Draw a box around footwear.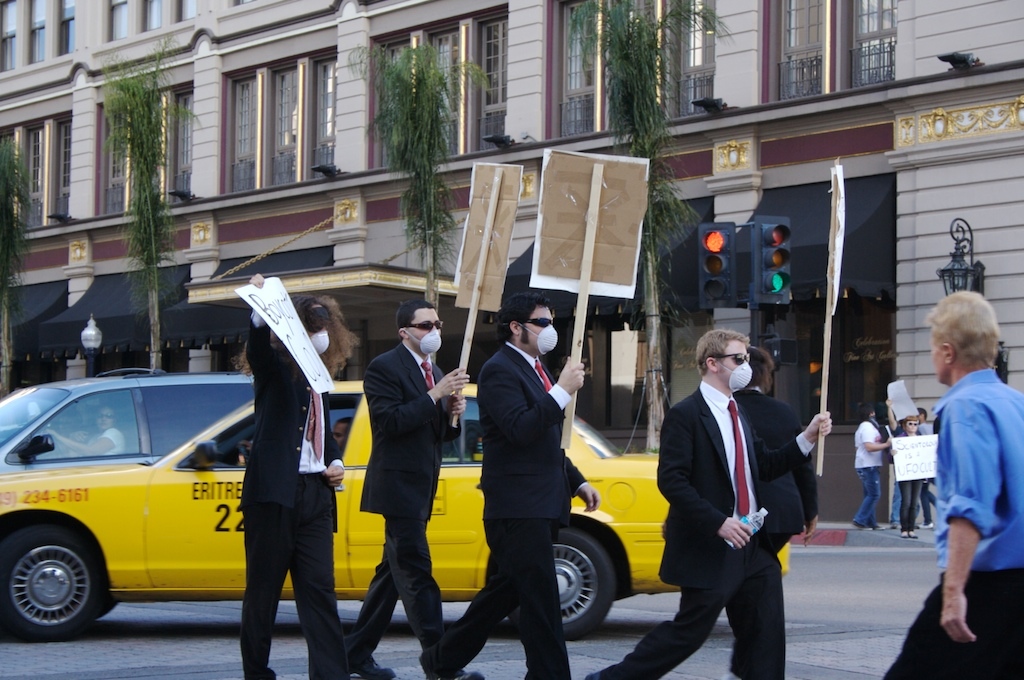
[left=344, top=650, right=402, bottom=679].
